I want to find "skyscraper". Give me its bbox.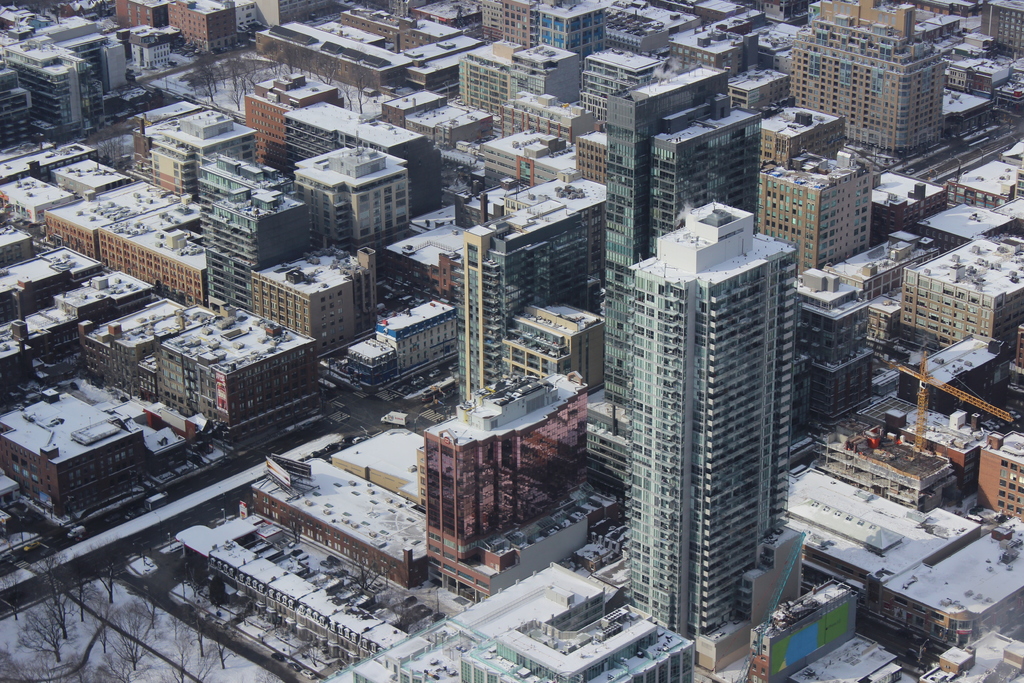
box=[618, 199, 797, 645].
